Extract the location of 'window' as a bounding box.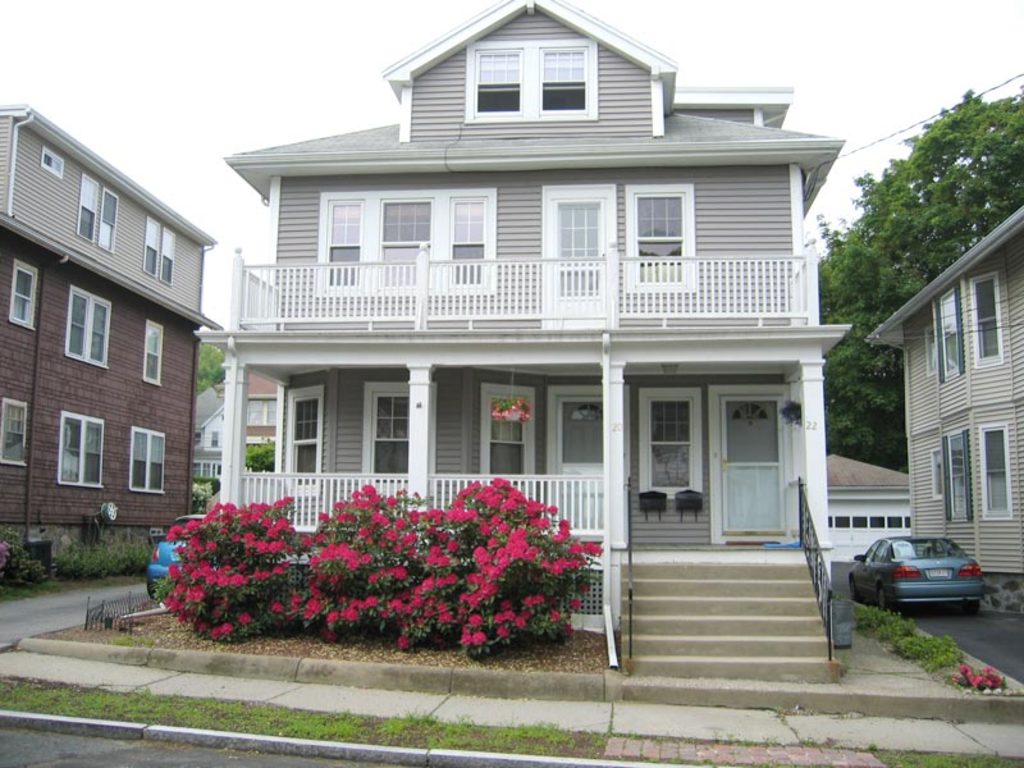
(127,429,166,490).
